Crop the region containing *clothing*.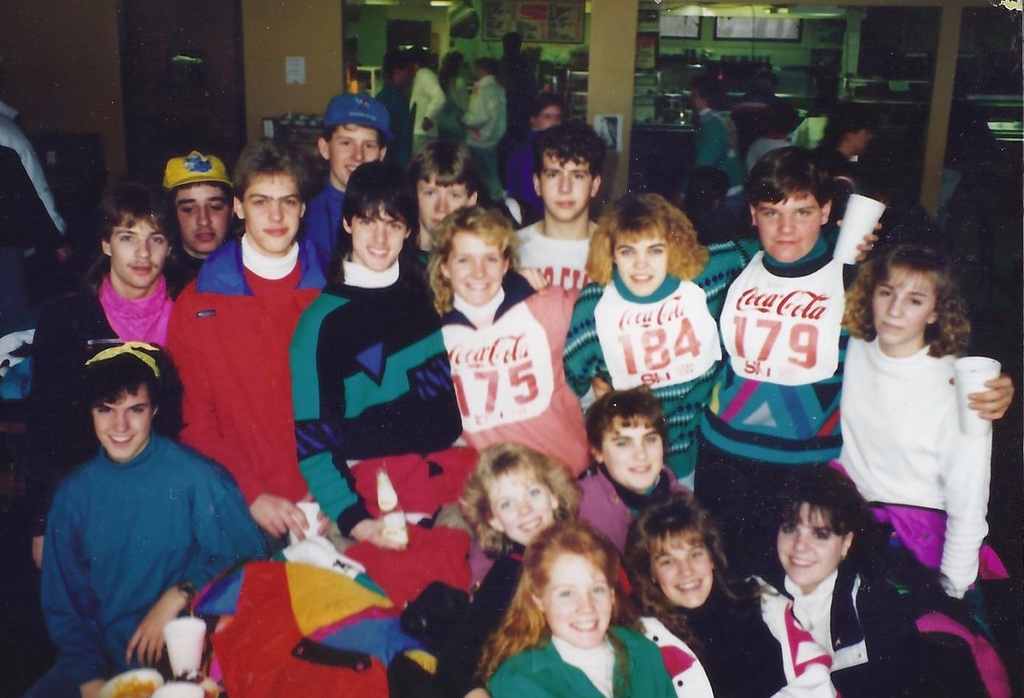
Crop region: Rect(484, 623, 685, 697).
